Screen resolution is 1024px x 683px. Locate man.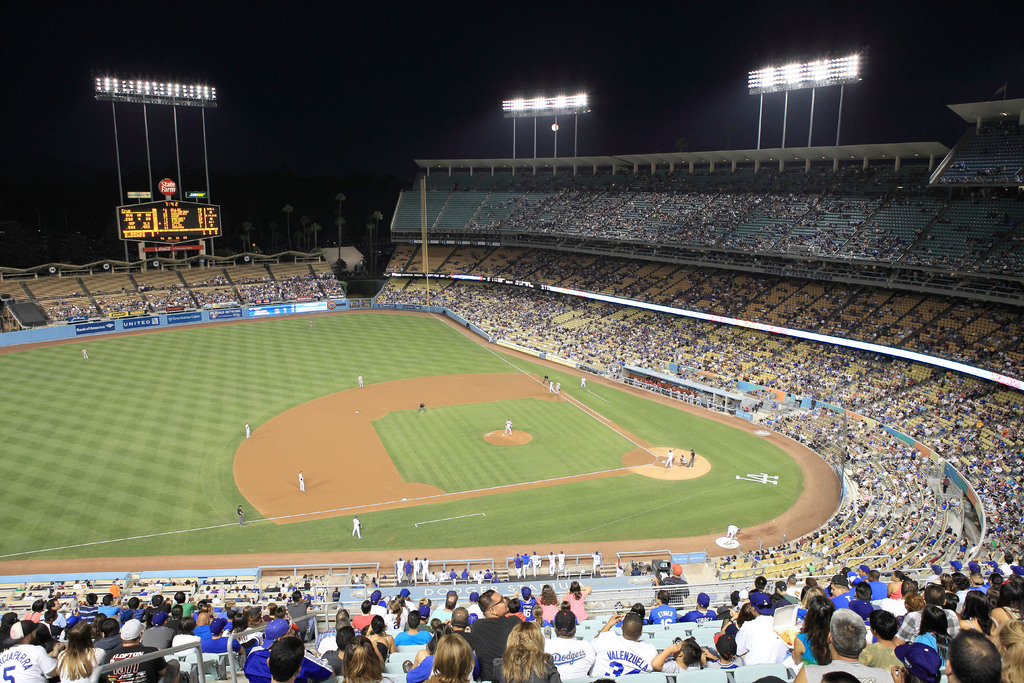
Rect(594, 612, 658, 677).
